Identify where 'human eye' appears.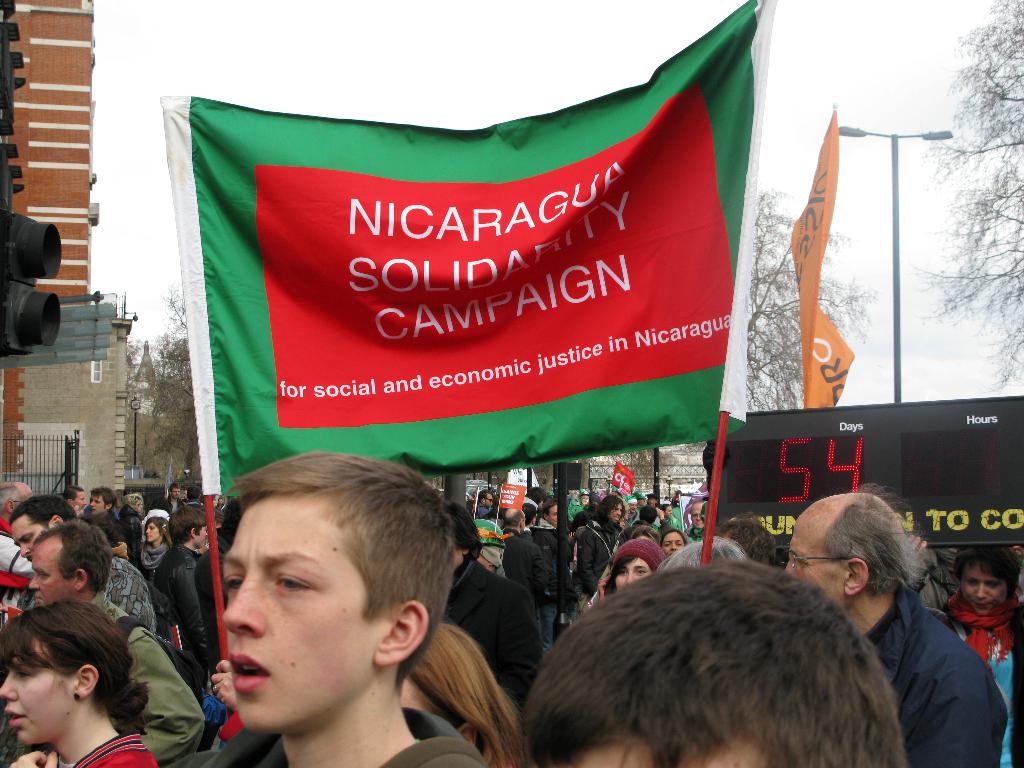
Appears at box(24, 536, 34, 542).
